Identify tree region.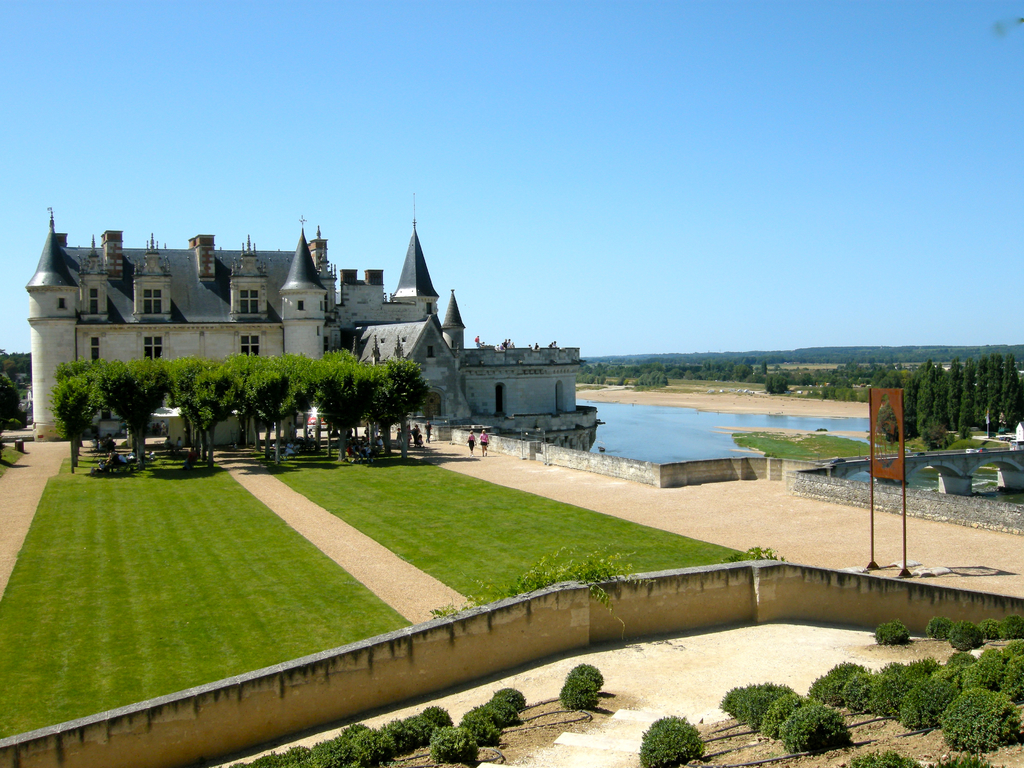
Region: <region>0, 373, 17, 450</region>.
